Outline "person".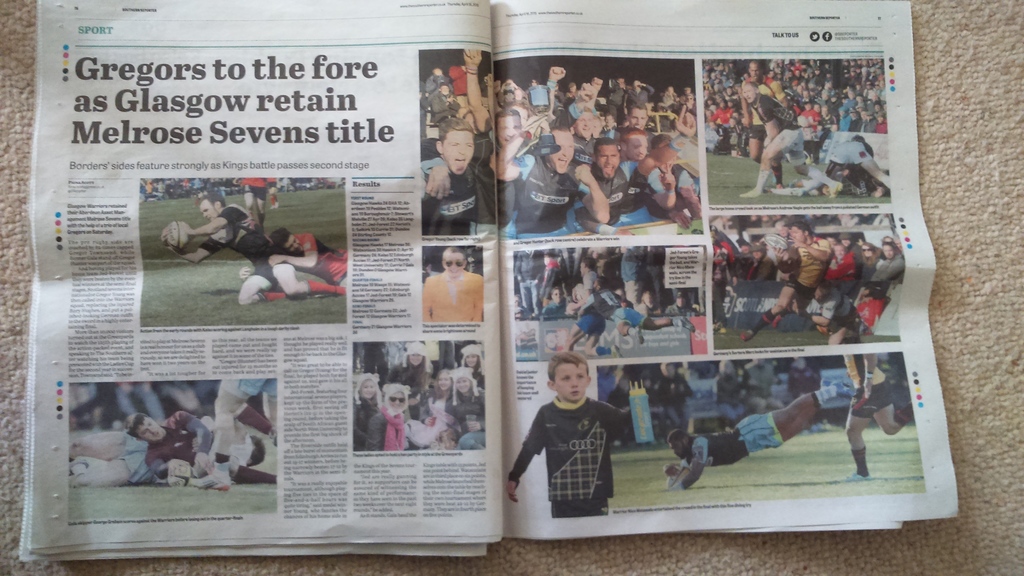
Outline: [115,411,286,498].
